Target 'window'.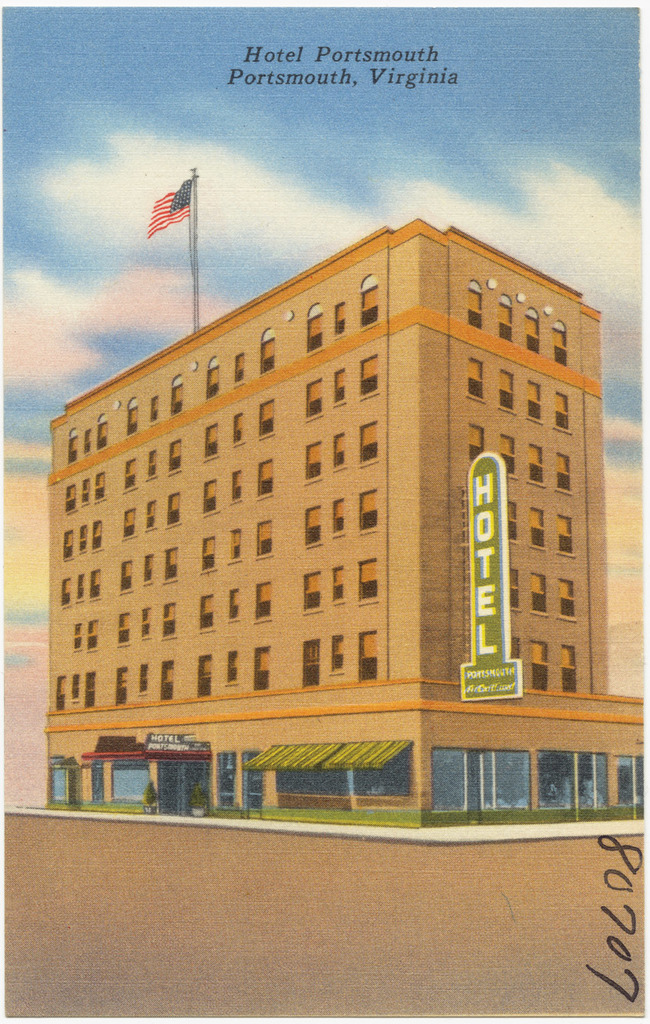
Target region: 509/499/518/543.
